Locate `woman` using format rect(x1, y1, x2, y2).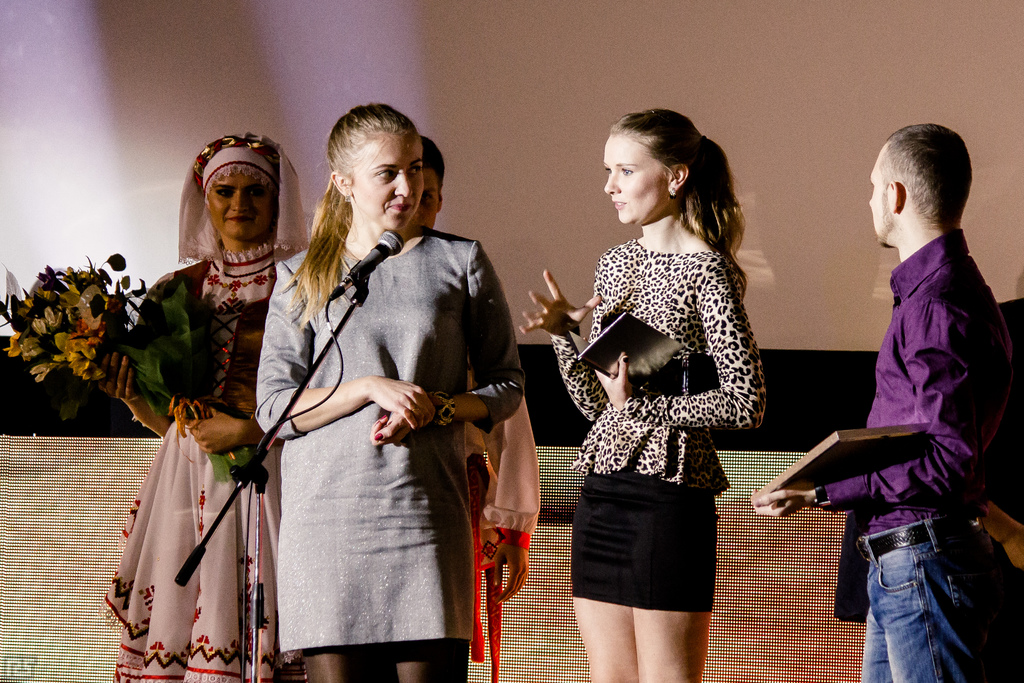
rect(515, 97, 767, 682).
